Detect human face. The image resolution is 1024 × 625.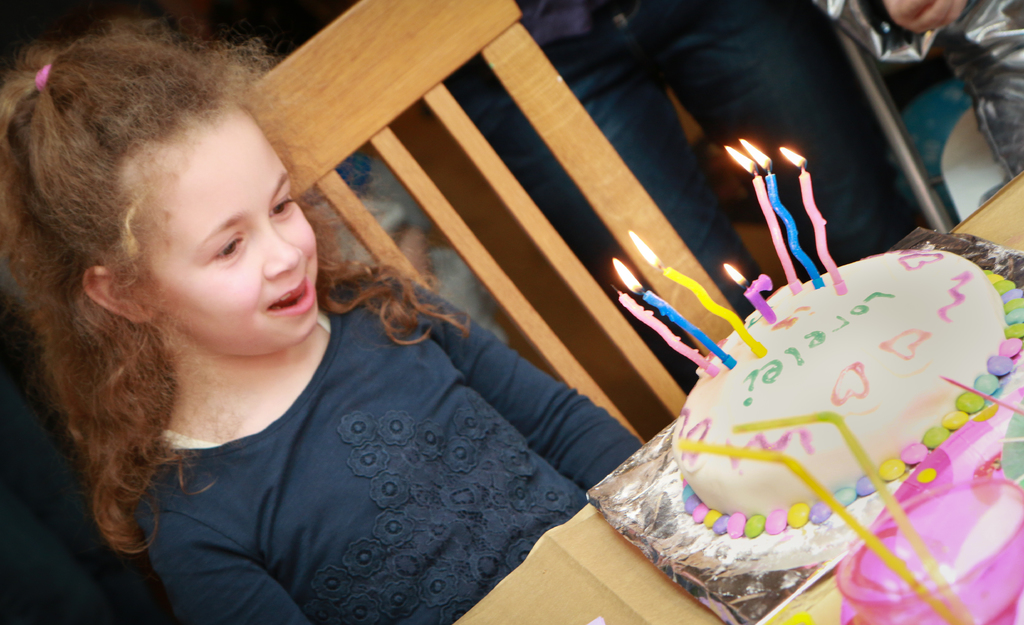
(109, 83, 326, 359).
